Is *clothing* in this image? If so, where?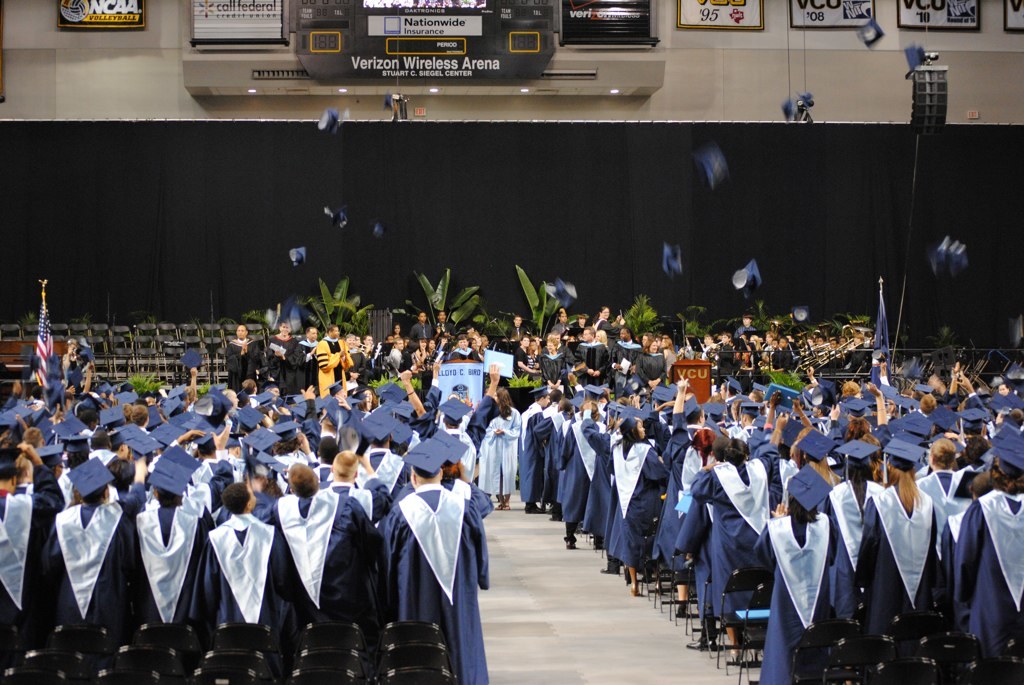
Yes, at region(48, 452, 144, 630).
